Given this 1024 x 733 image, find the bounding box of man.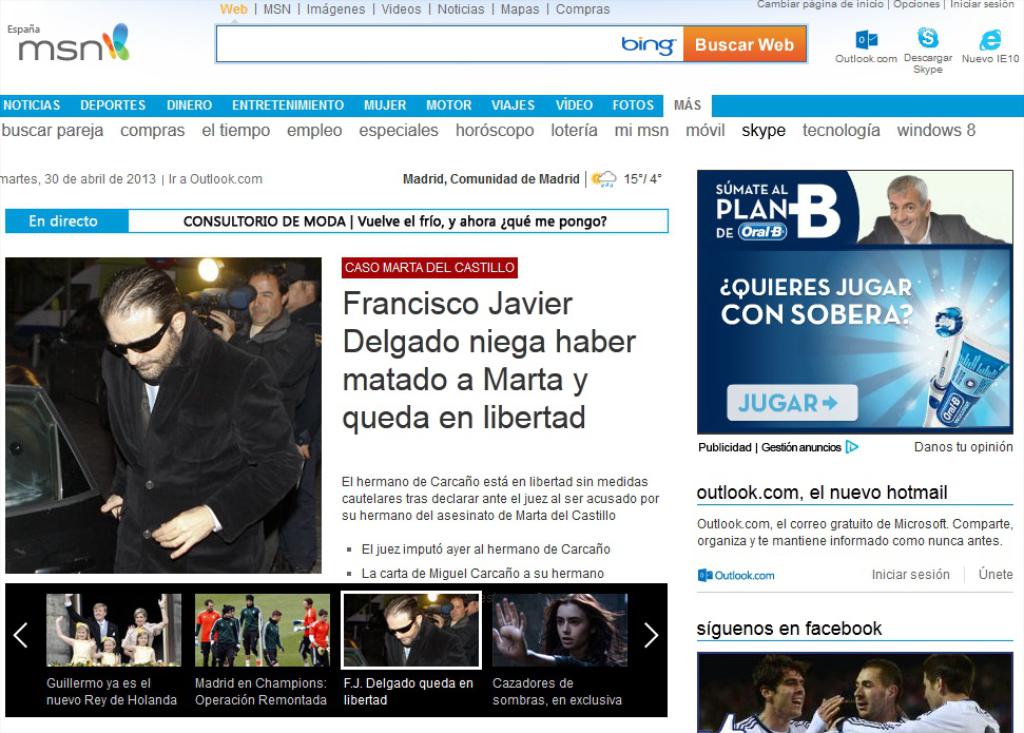
detection(464, 593, 480, 625).
